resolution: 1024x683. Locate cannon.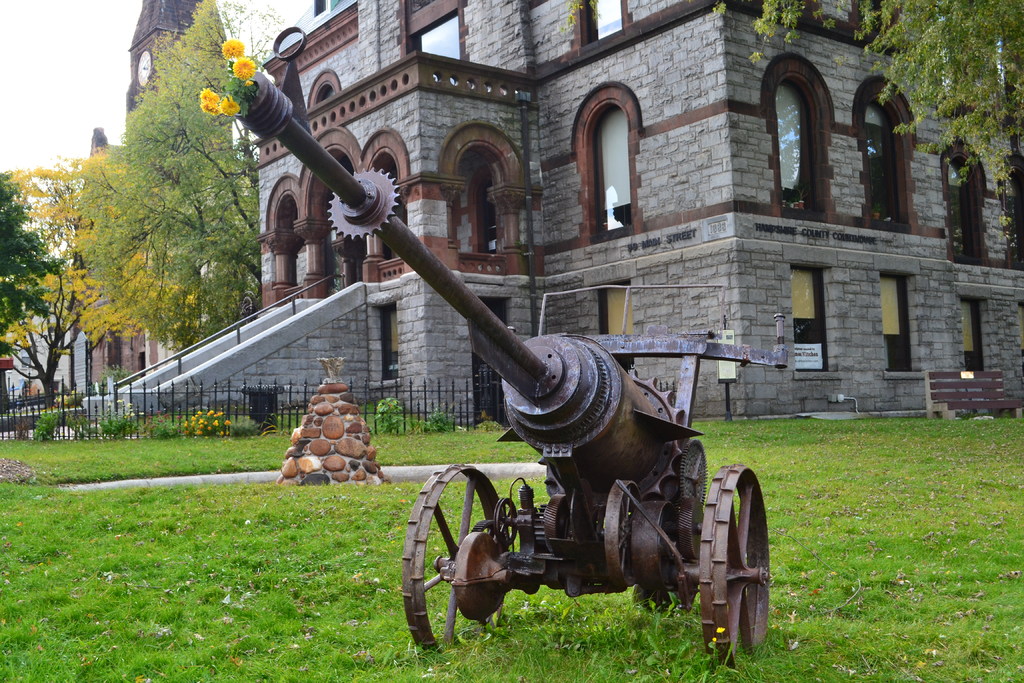
box=[227, 69, 772, 675].
